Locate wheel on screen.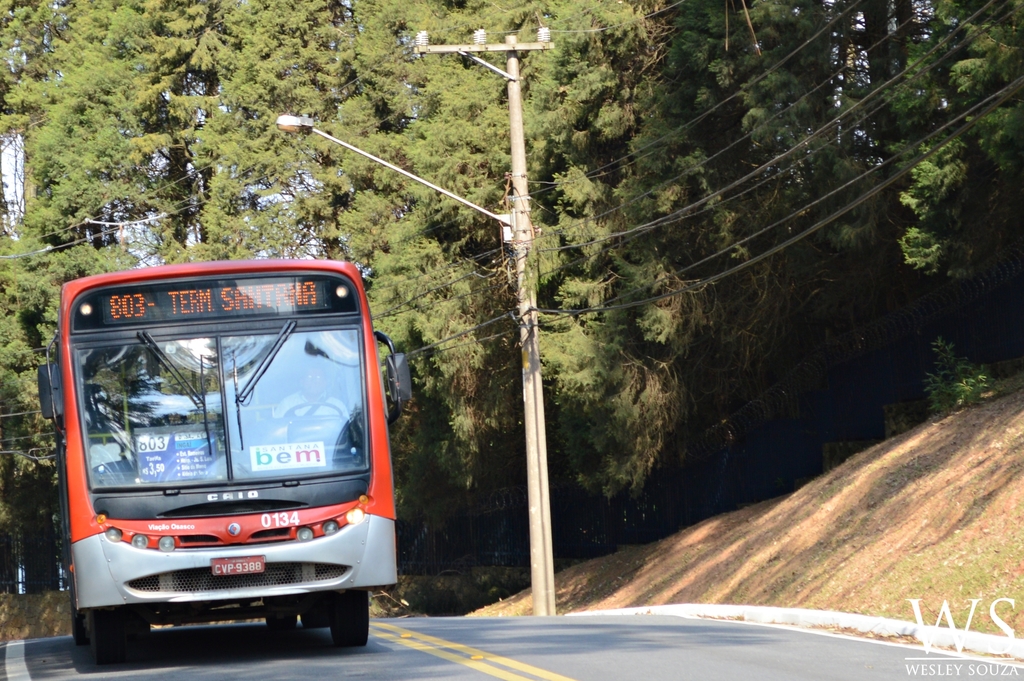
On screen at <box>326,594,371,646</box>.
